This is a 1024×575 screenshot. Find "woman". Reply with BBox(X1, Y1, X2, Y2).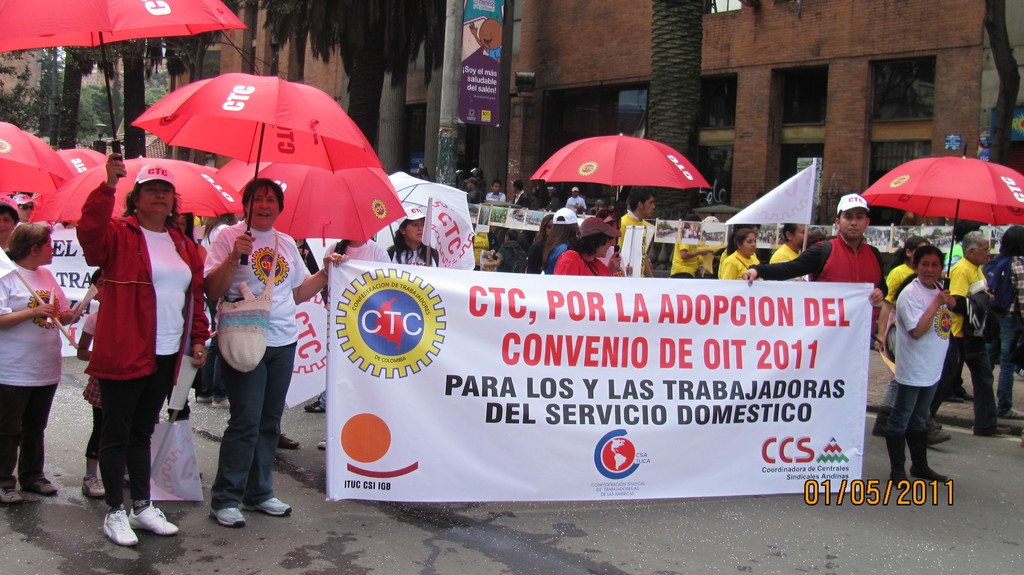
BBox(0, 220, 90, 504).
